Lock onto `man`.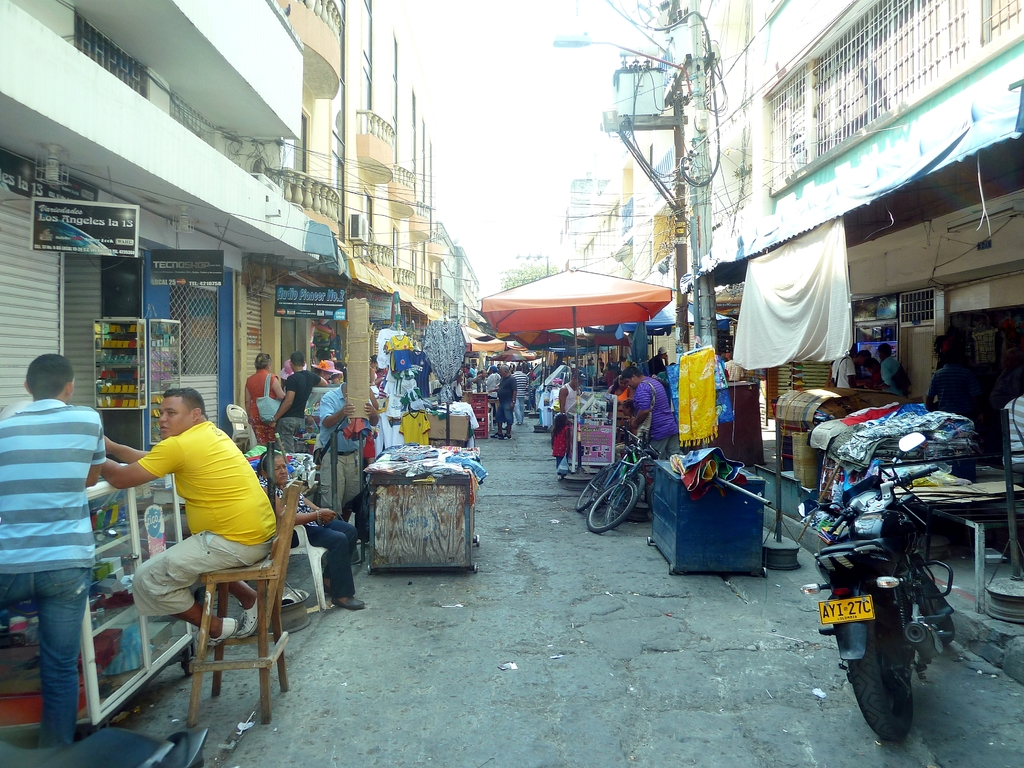
Locked: 878,337,910,397.
